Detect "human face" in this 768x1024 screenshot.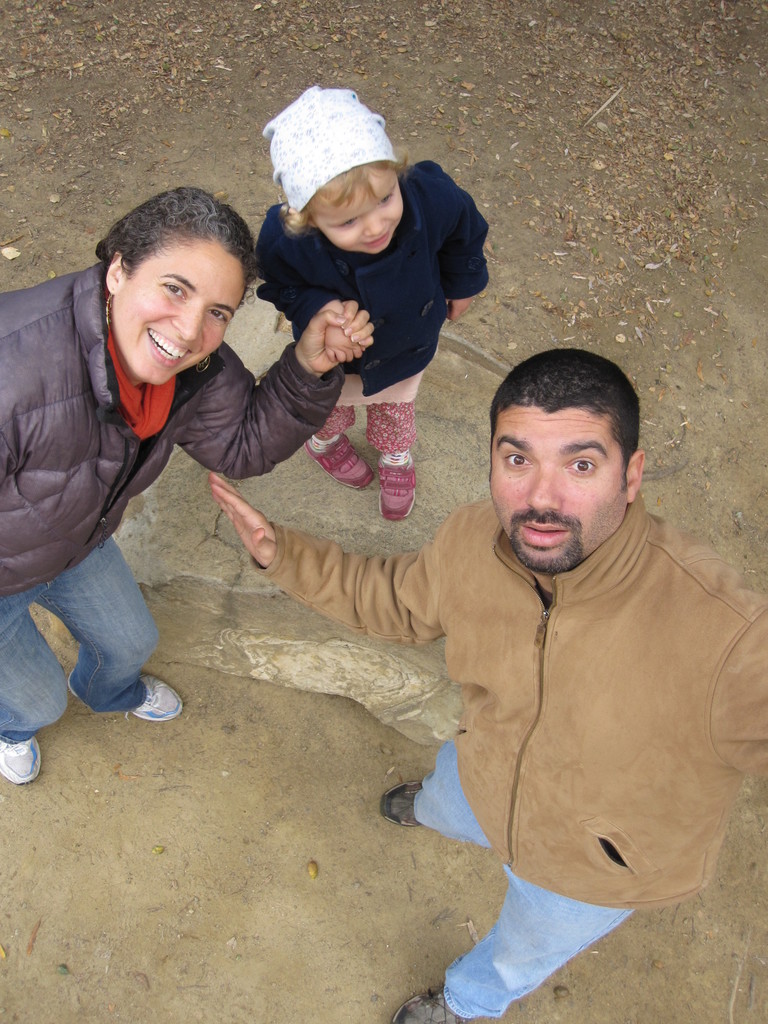
Detection: <box>120,244,243,381</box>.
